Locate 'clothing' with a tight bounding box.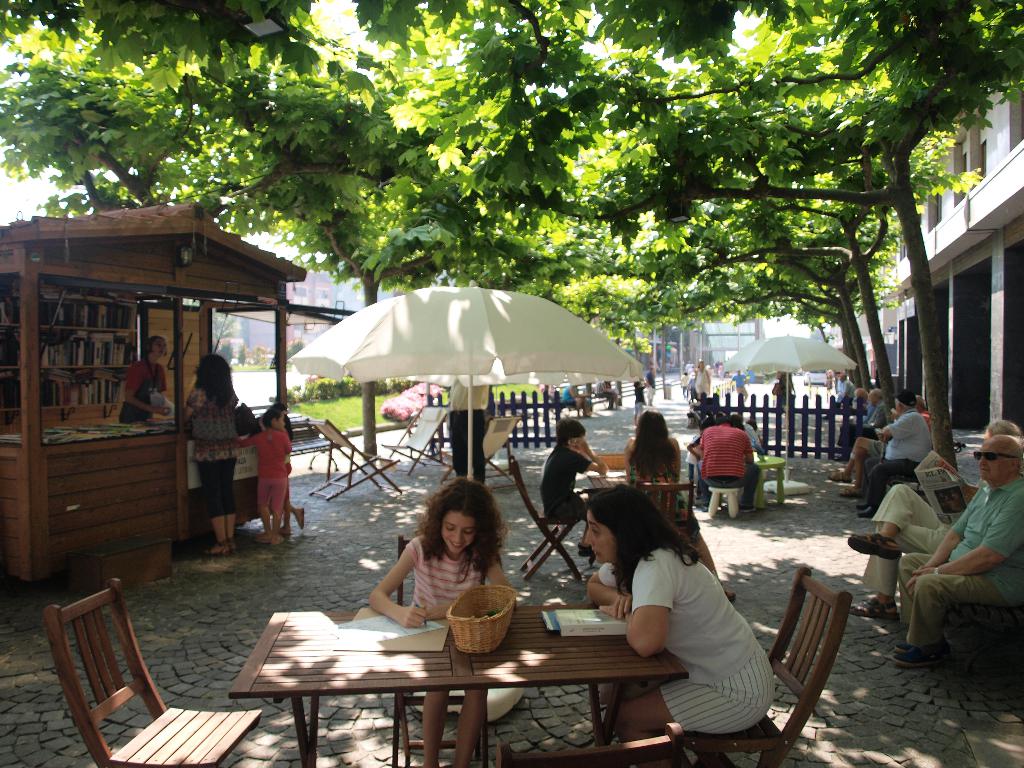
pyautogui.locateOnScreen(631, 440, 700, 543).
